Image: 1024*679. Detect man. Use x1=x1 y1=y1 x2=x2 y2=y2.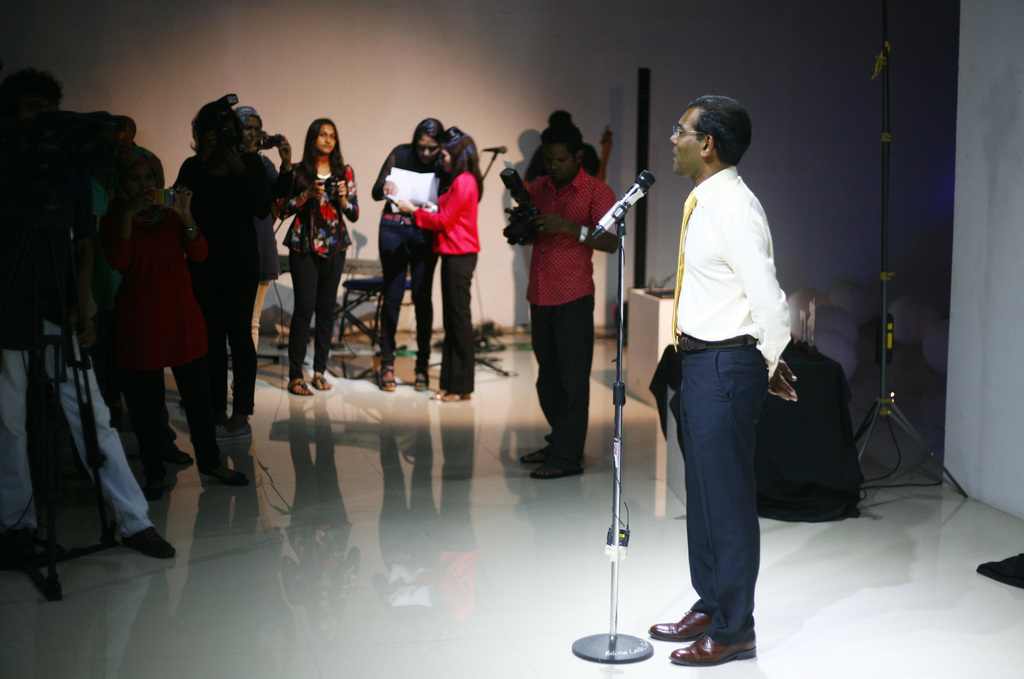
x1=0 y1=69 x2=175 y2=561.
